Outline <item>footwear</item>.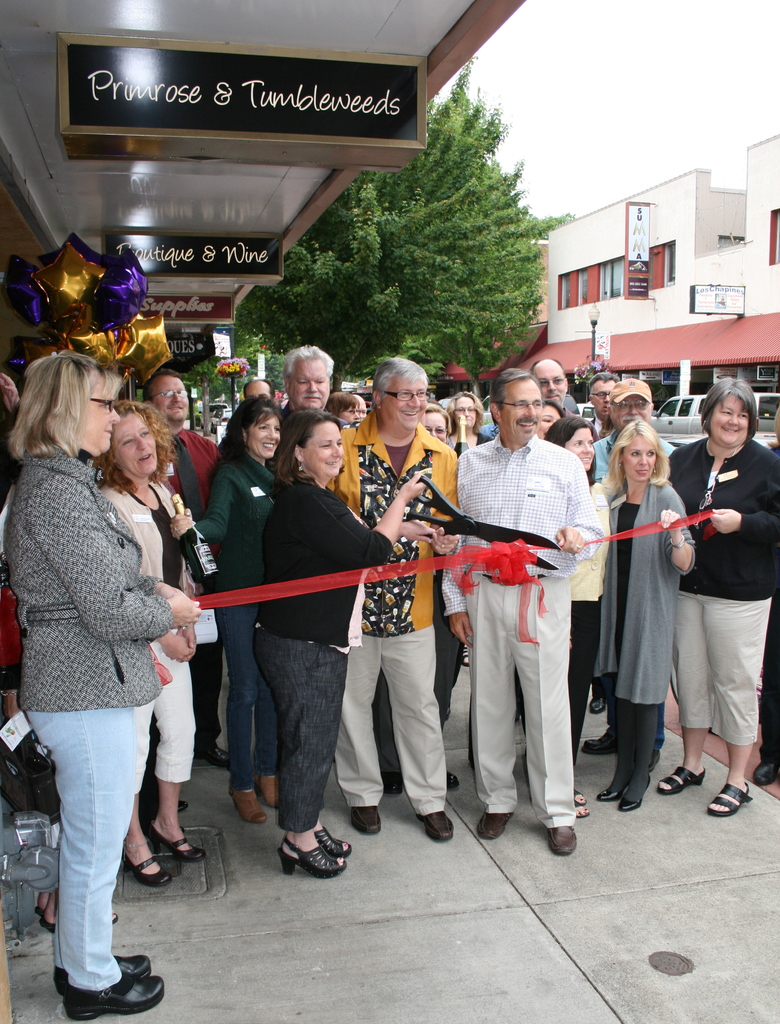
Outline: detection(71, 970, 164, 1021).
